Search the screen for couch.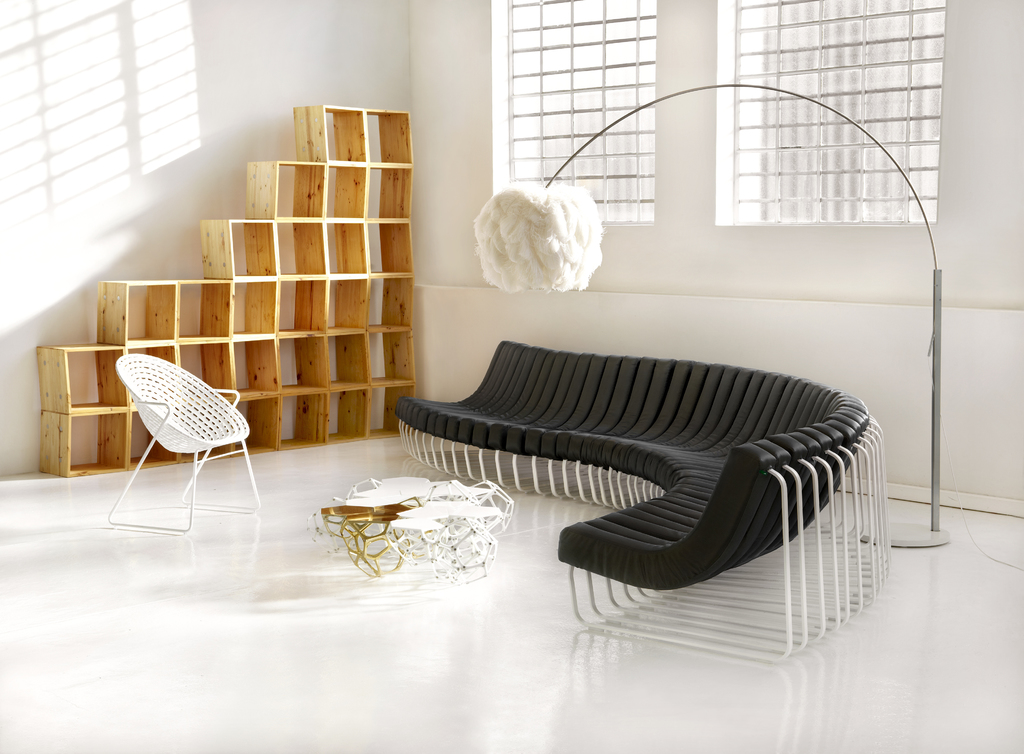
Found at 395/336/889/664.
